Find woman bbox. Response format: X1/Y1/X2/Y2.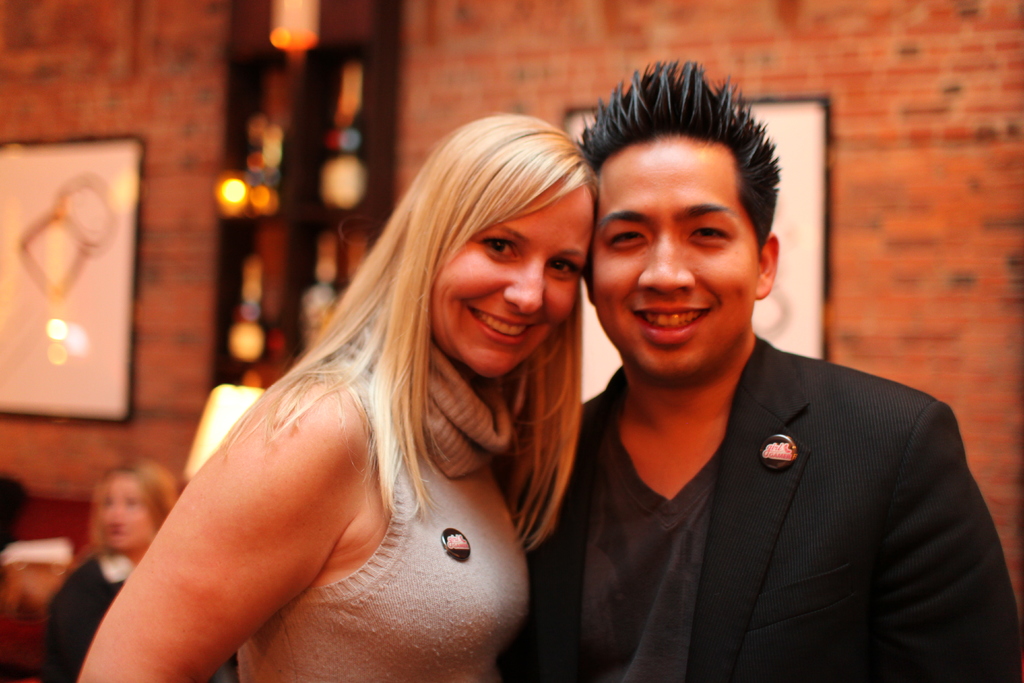
70/111/595/682.
